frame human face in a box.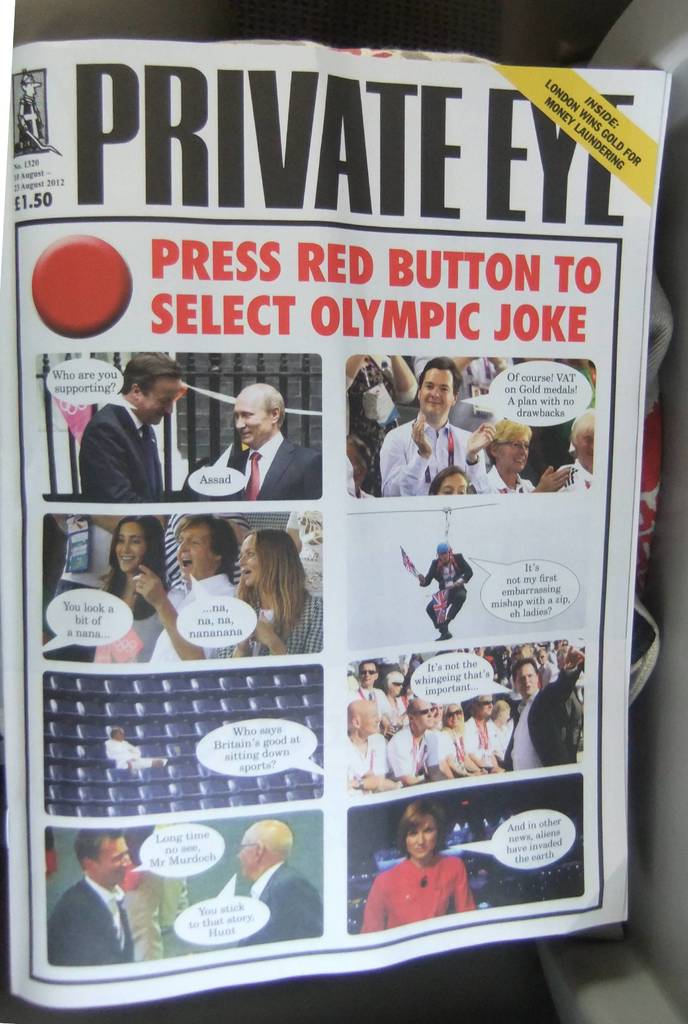
crop(98, 841, 135, 888).
